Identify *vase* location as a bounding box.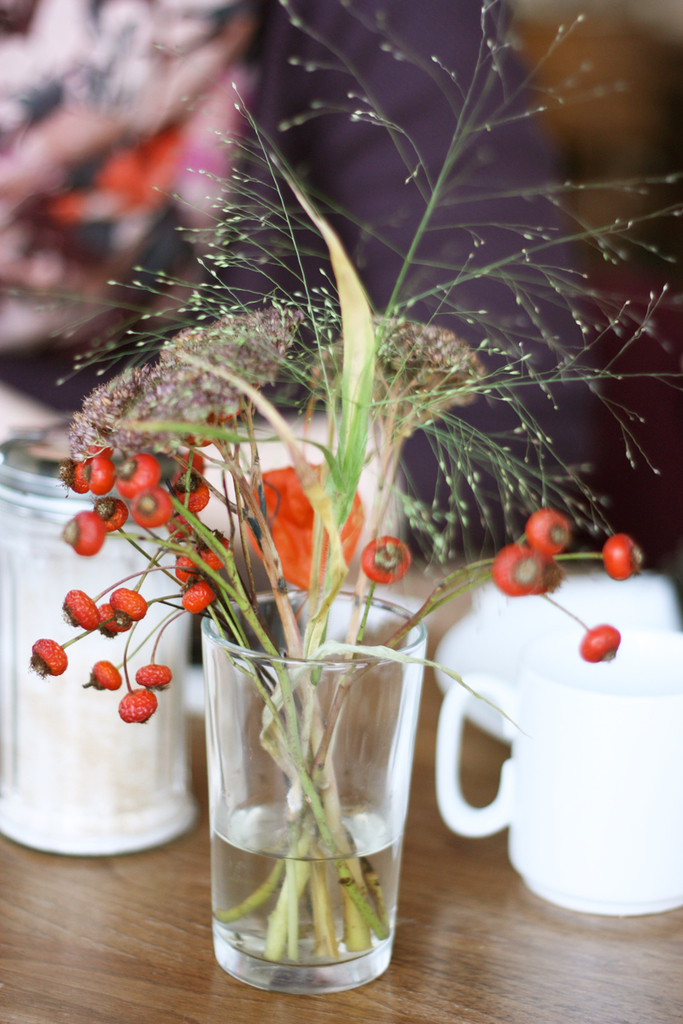
Rect(197, 586, 427, 992).
